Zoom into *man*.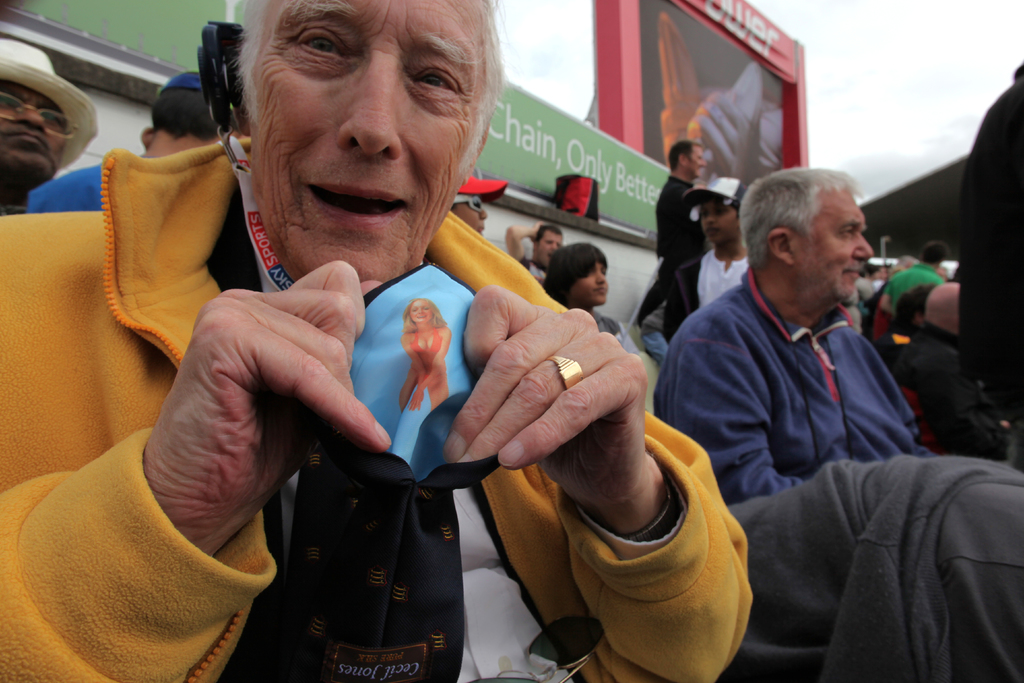
Zoom target: box=[649, 138, 712, 278].
